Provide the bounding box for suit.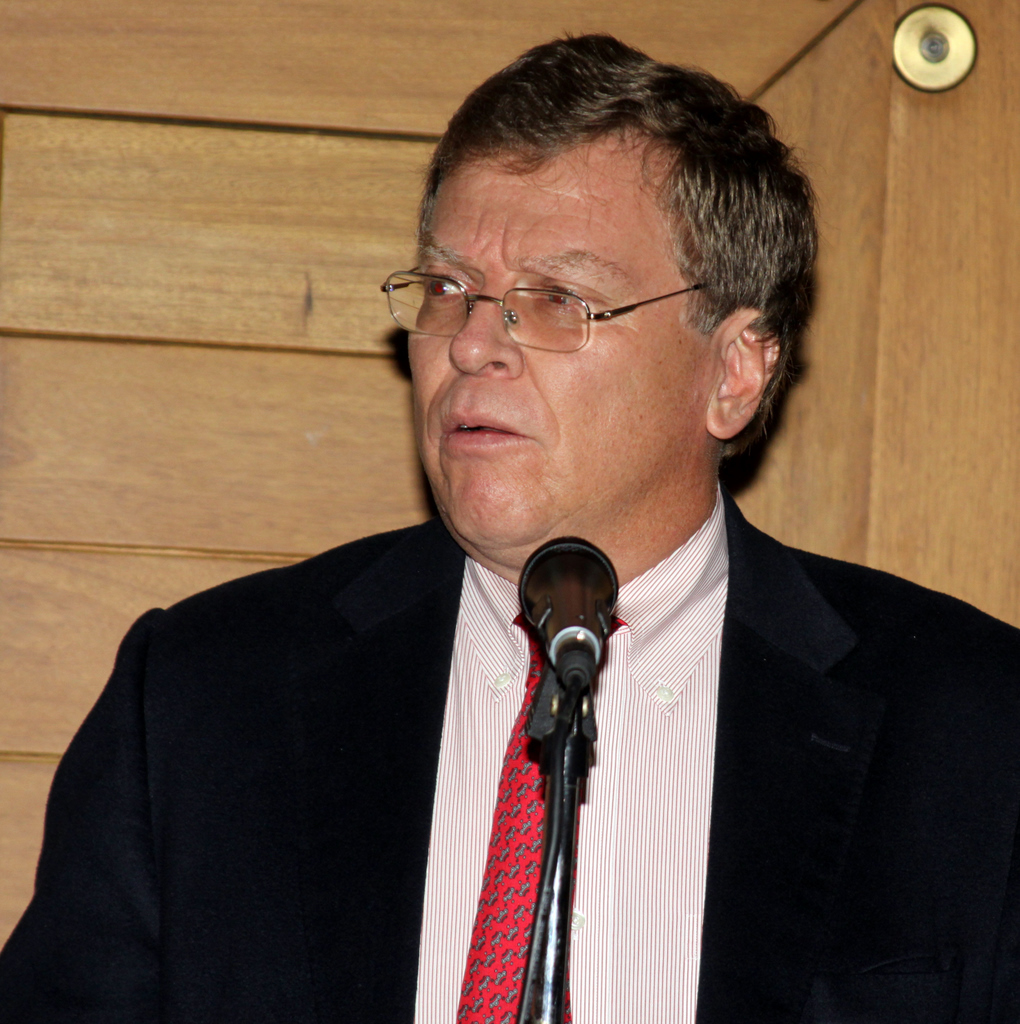
3/490/1019/1023.
